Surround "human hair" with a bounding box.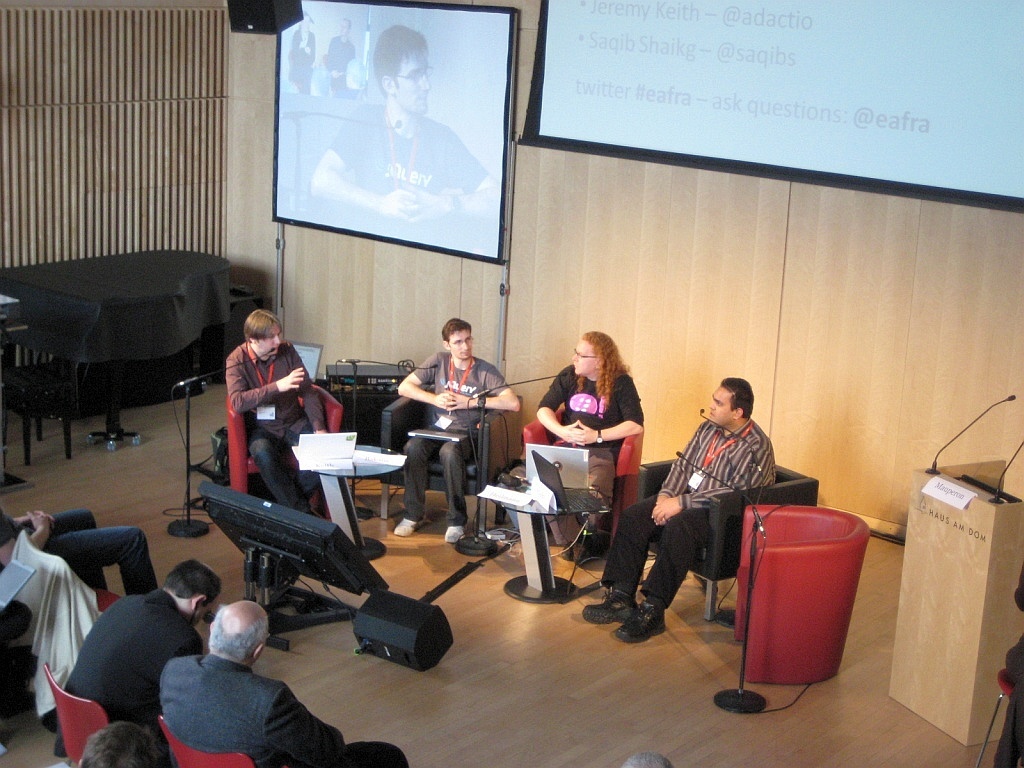
select_region(564, 336, 637, 420).
